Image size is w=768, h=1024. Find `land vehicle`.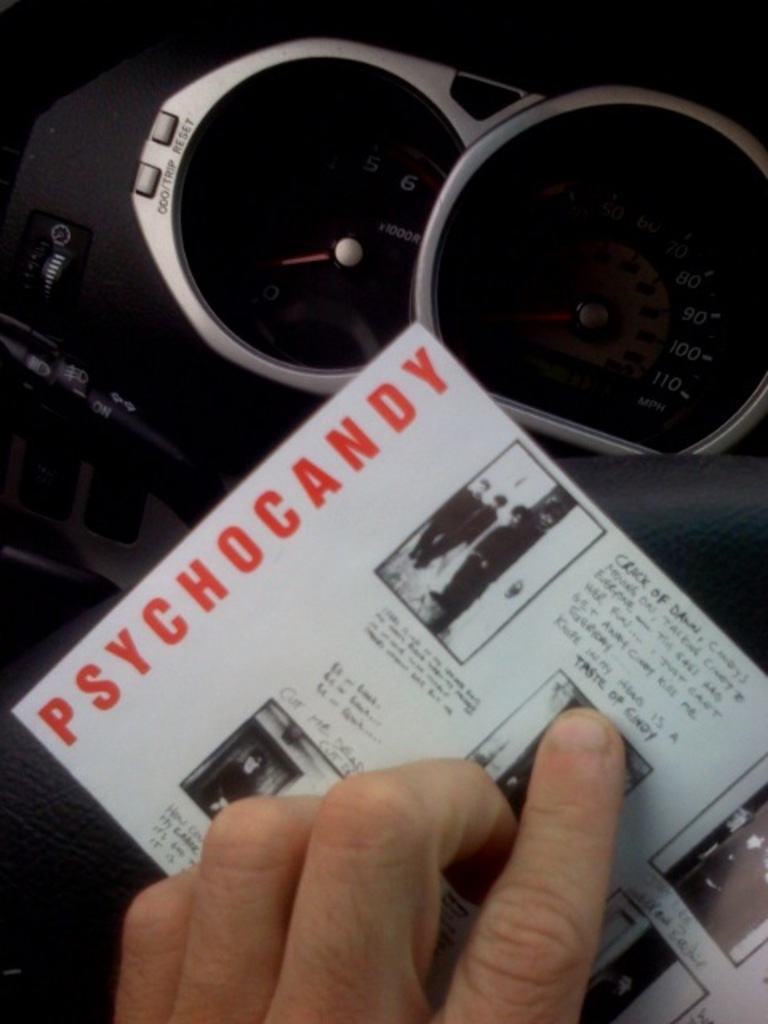
bbox(0, 0, 766, 1022).
